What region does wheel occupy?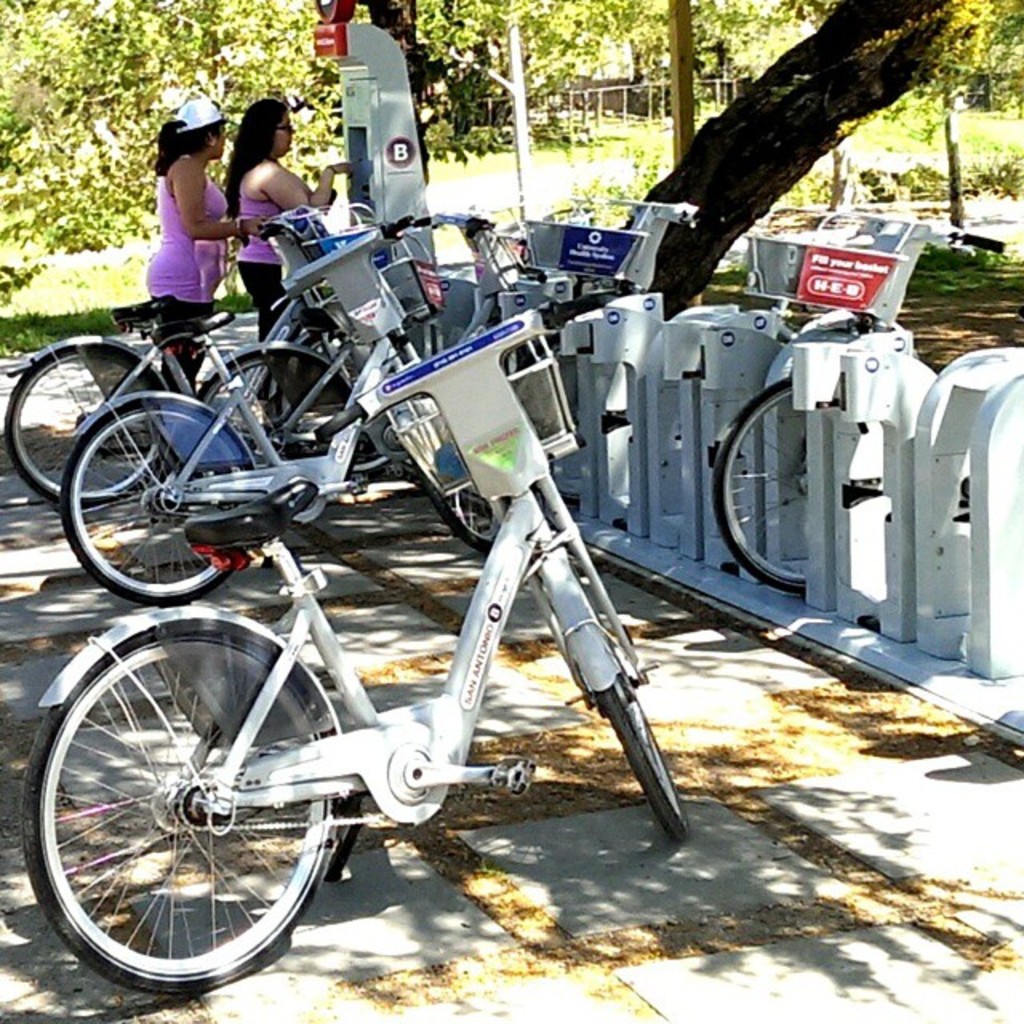
(422,454,531,555).
